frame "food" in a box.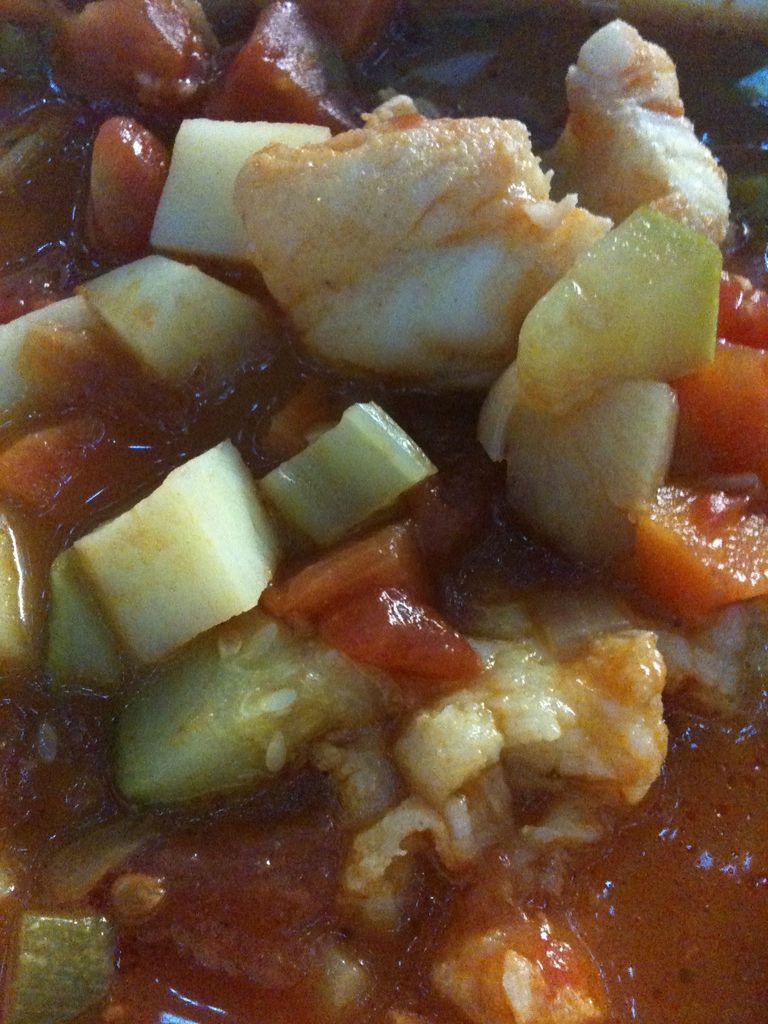
(left=44, top=0, right=746, bottom=1017).
